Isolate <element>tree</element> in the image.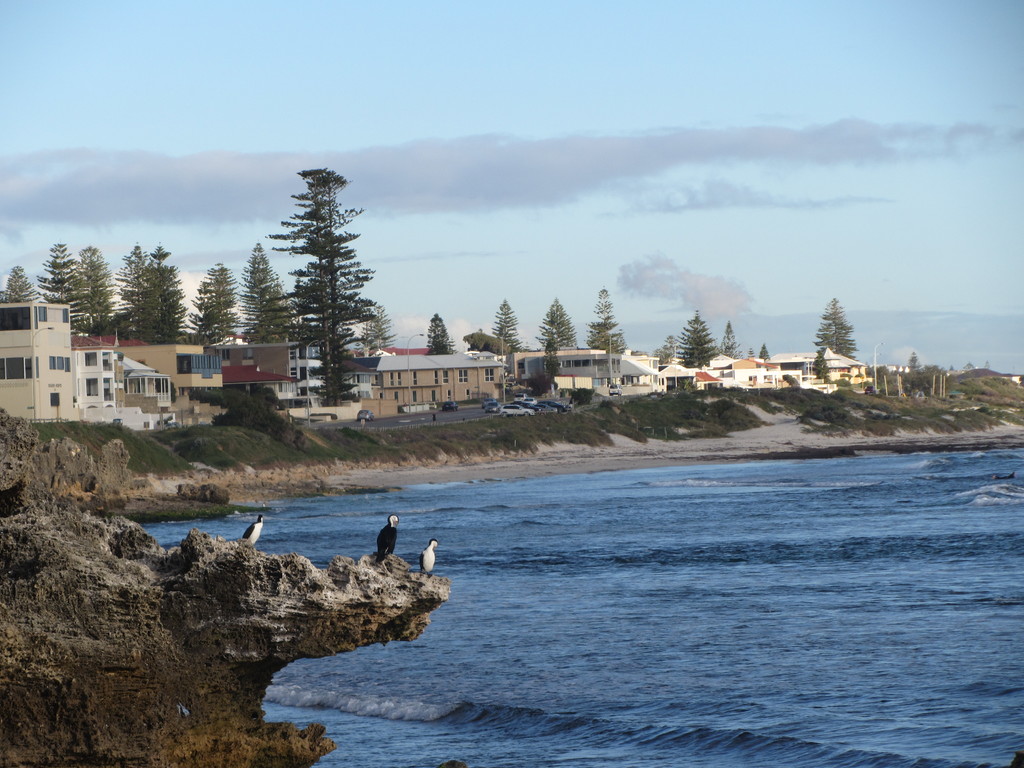
Isolated region: detection(527, 374, 554, 391).
